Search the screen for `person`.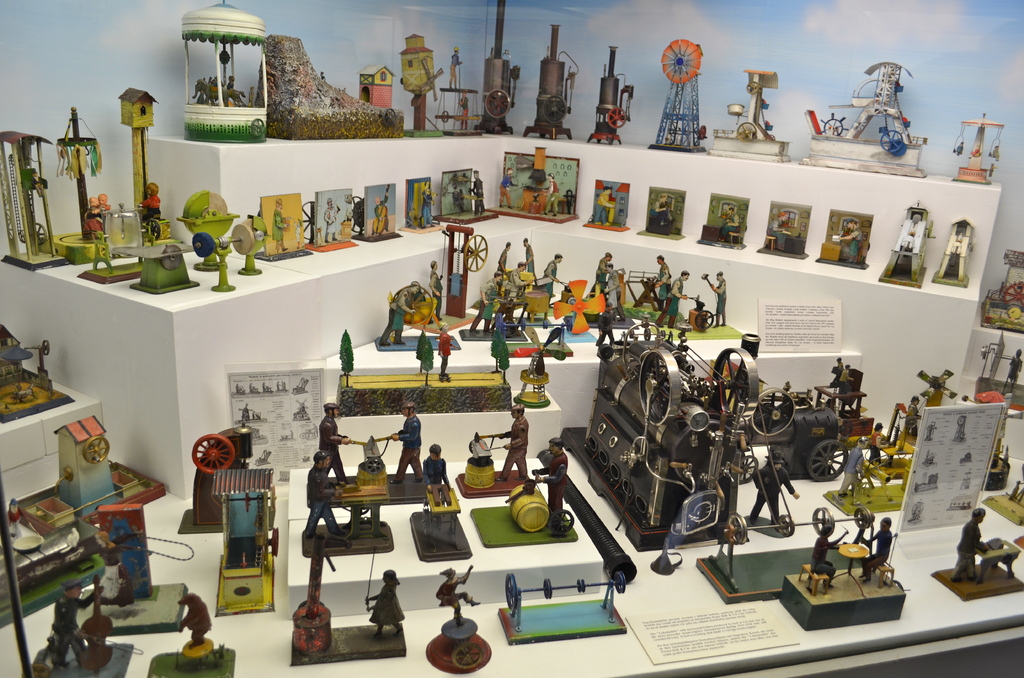
Found at detection(710, 269, 731, 330).
